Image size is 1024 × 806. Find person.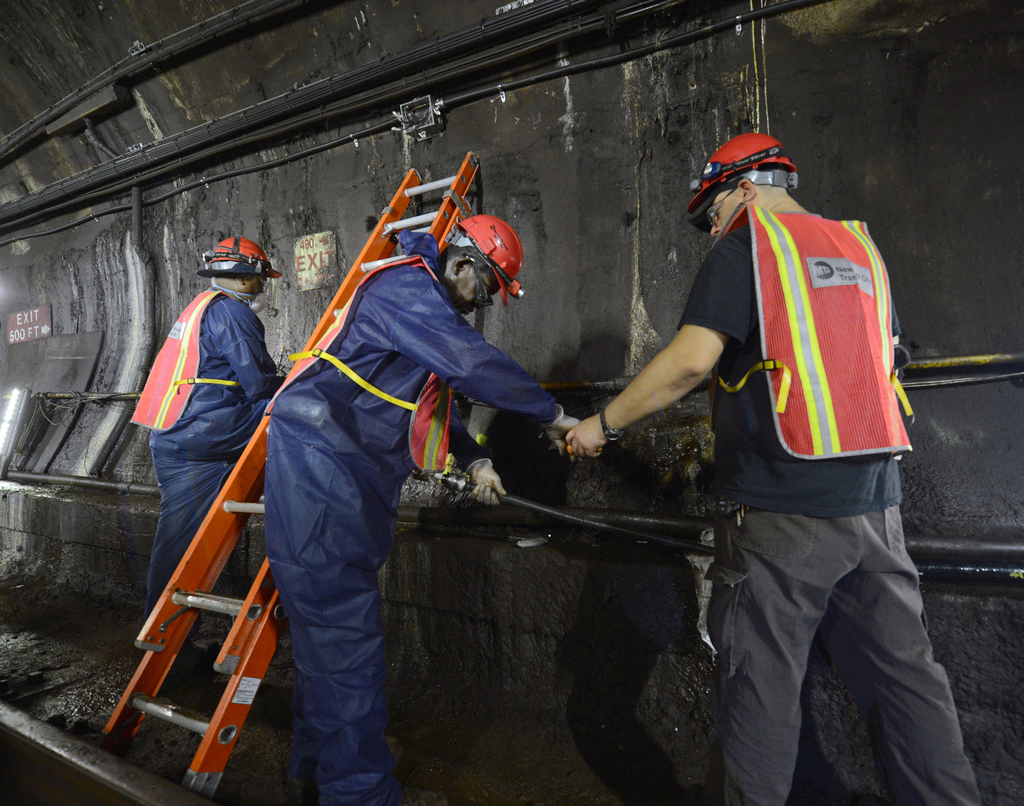
<bbox>132, 243, 297, 626</bbox>.
